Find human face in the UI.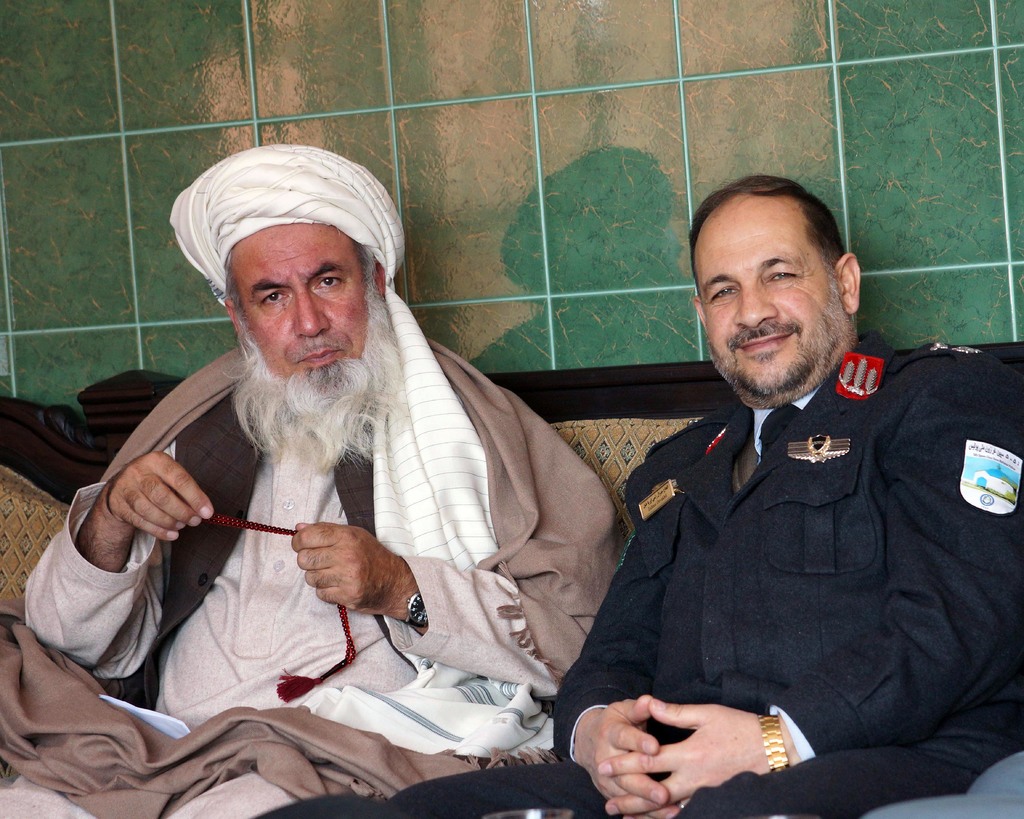
UI element at BBox(697, 198, 841, 398).
